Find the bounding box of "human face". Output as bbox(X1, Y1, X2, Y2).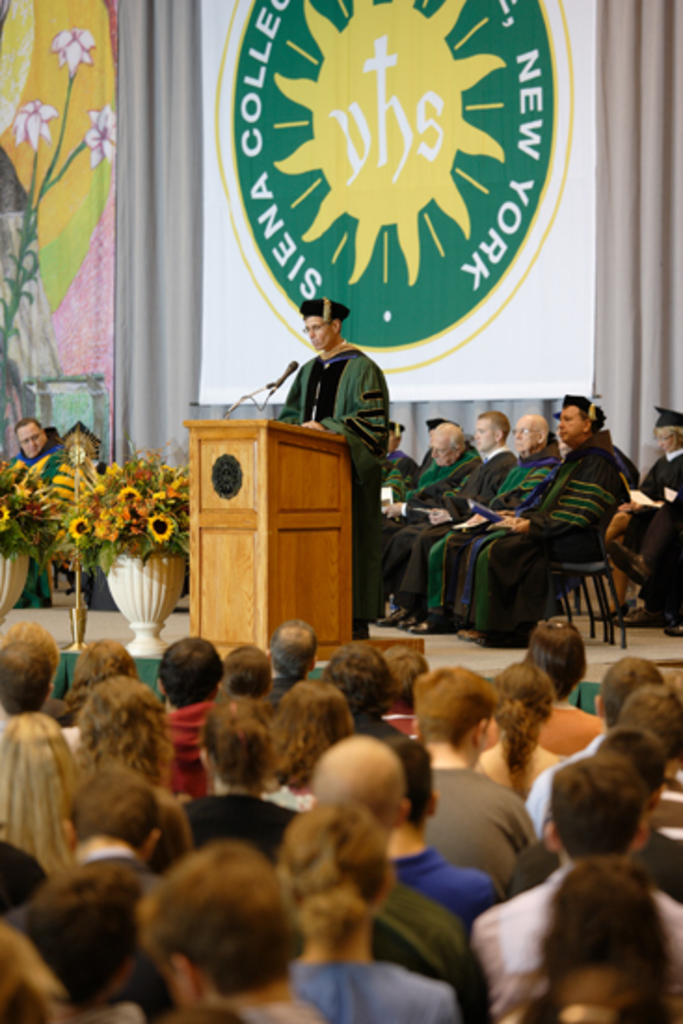
bbox(311, 315, 337, 348).
